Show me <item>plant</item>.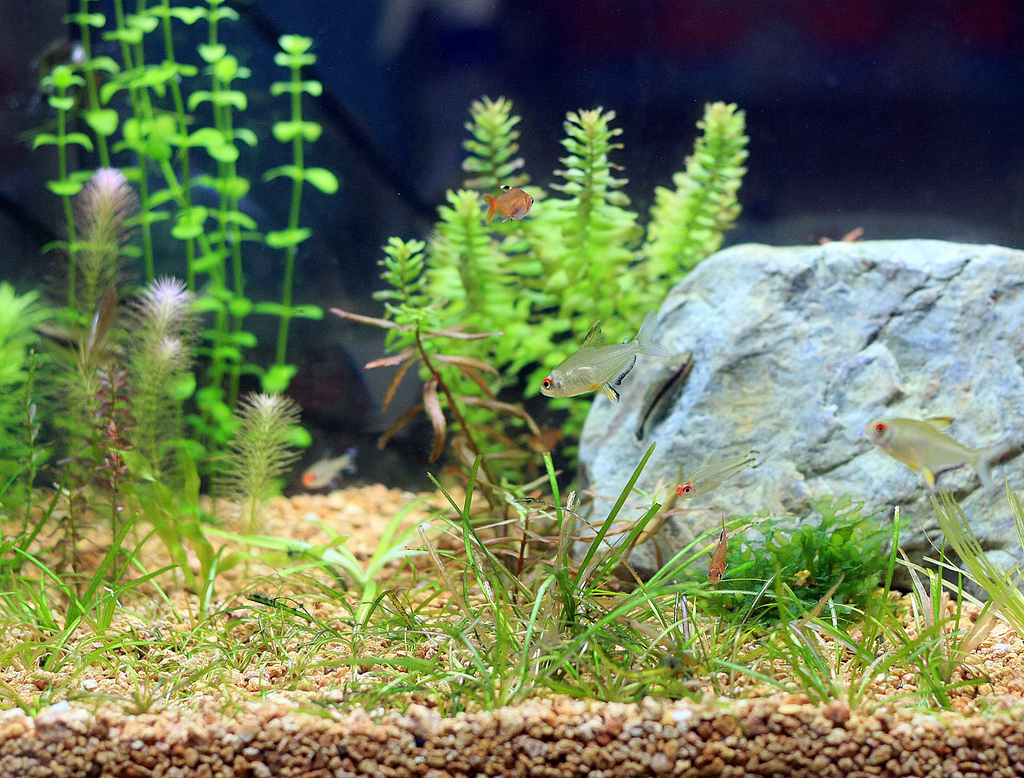
<item>plant</item> is here: x1=328 y1=293 x2=555 y2=539.
